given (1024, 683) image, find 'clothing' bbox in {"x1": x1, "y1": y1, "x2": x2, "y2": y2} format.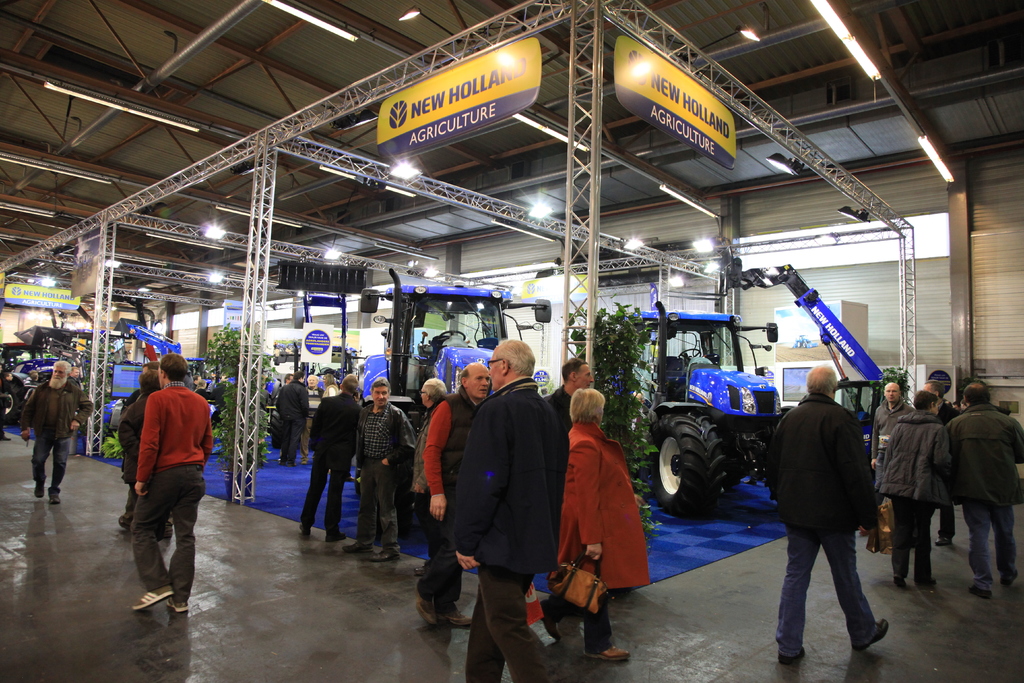
{"x1": 275, "y1": 369, "x2": 639, "y2": 682}.
